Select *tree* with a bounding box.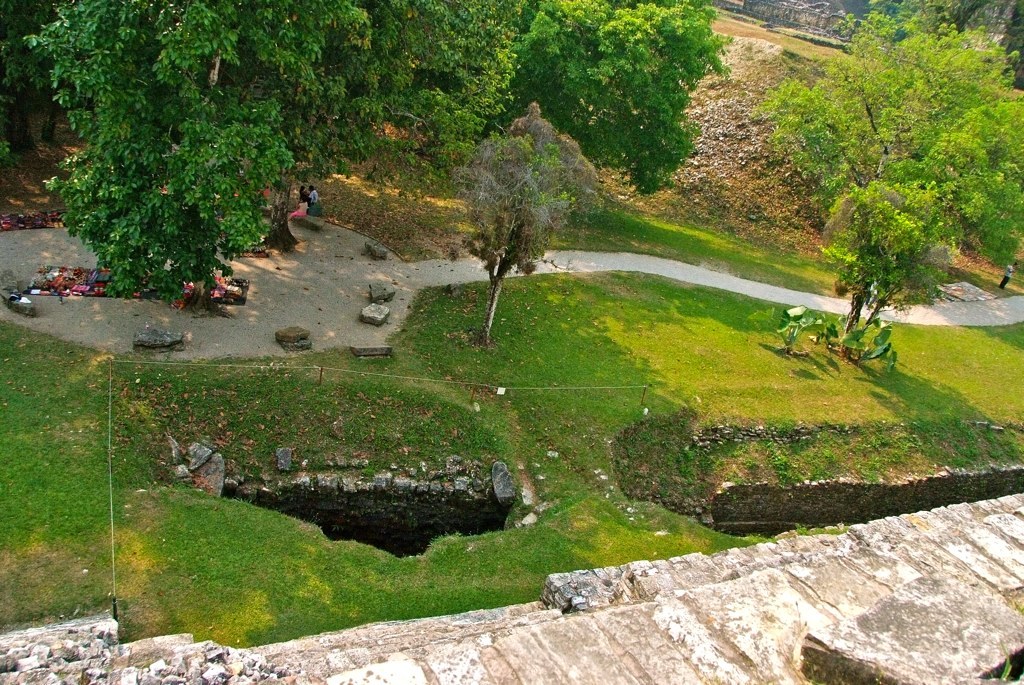
BBox(819, 183, 973, 357).
